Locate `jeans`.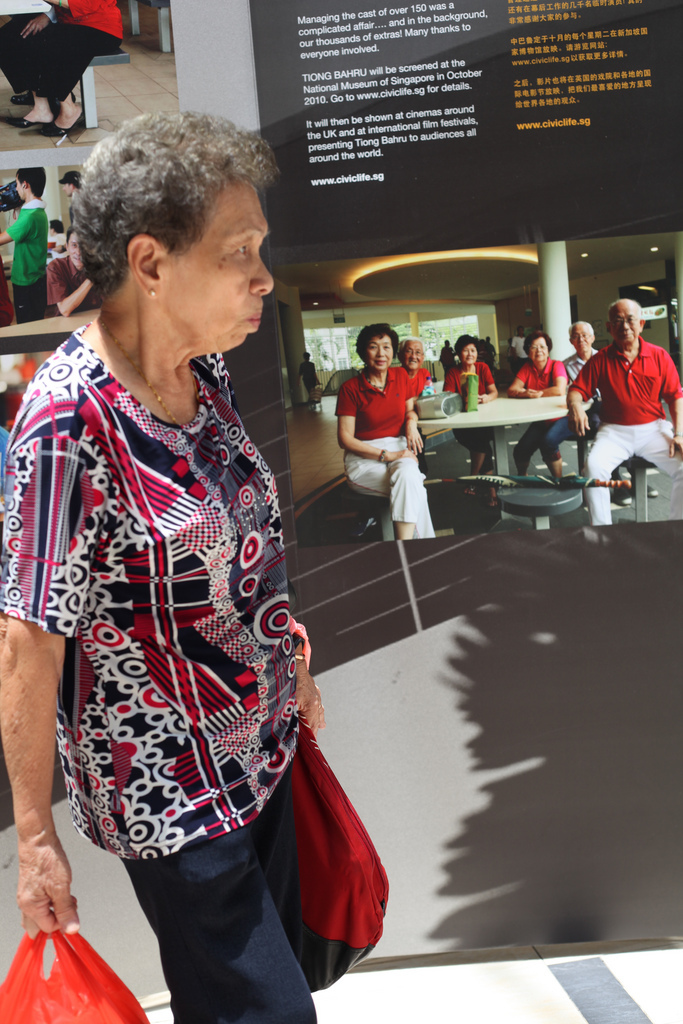
Bounding box: 596,420,677,517.
